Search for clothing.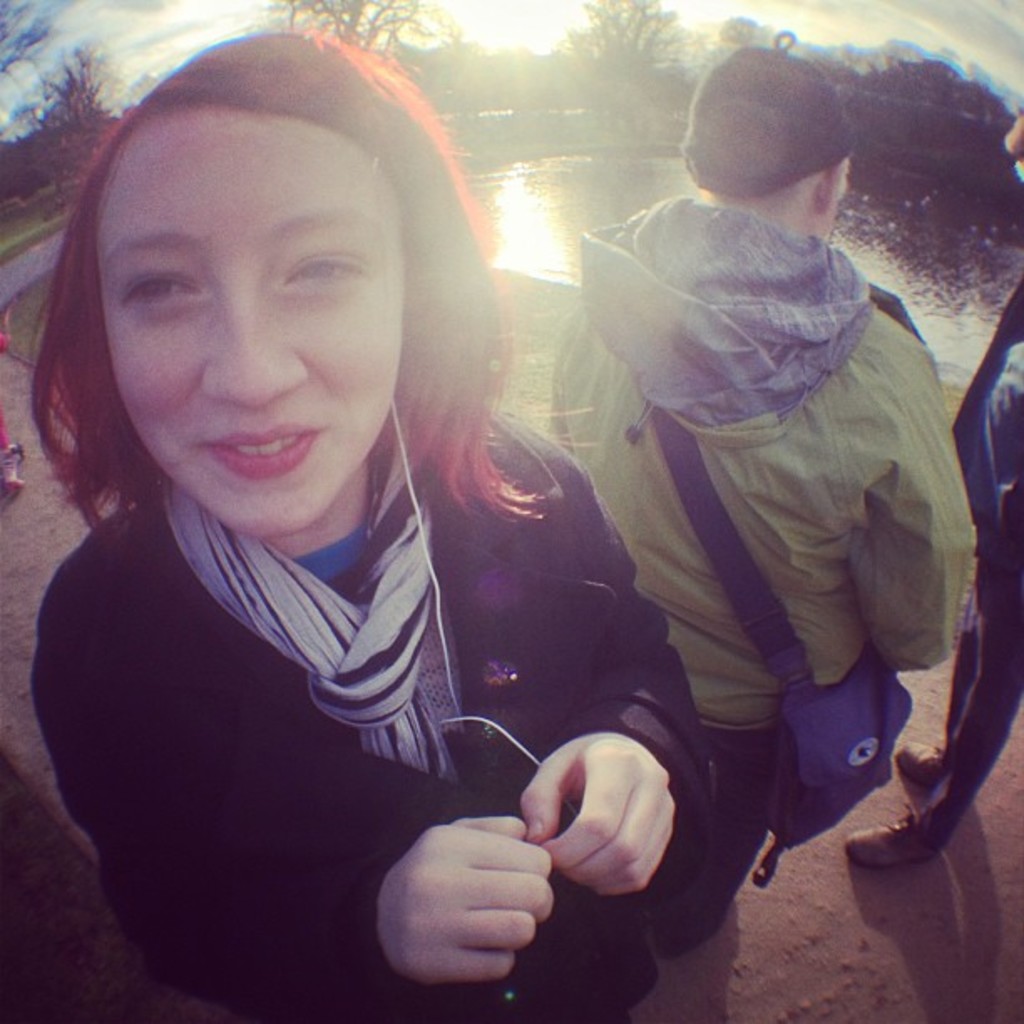
Found at box=[930, 258, 1022, 813].
